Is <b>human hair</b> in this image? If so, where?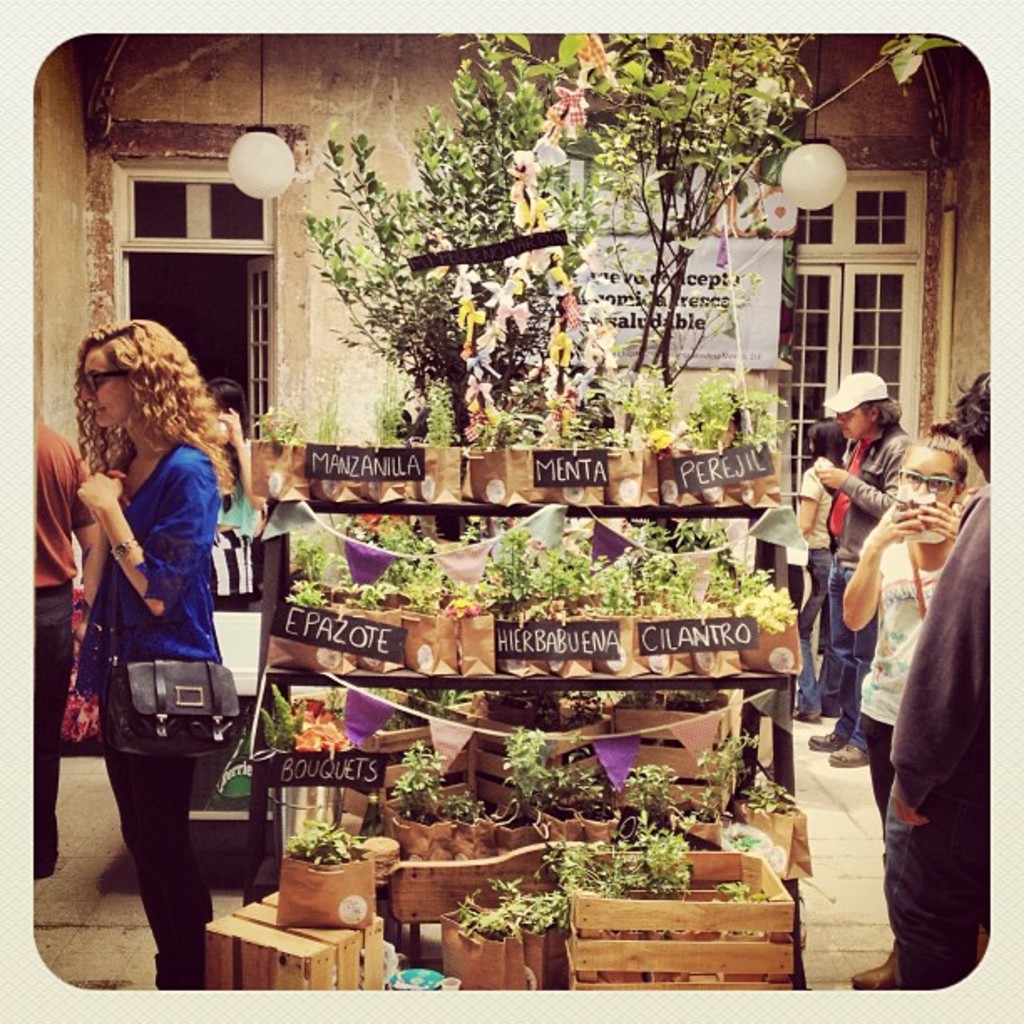
Yes, at [70, 311, 202, 487].
